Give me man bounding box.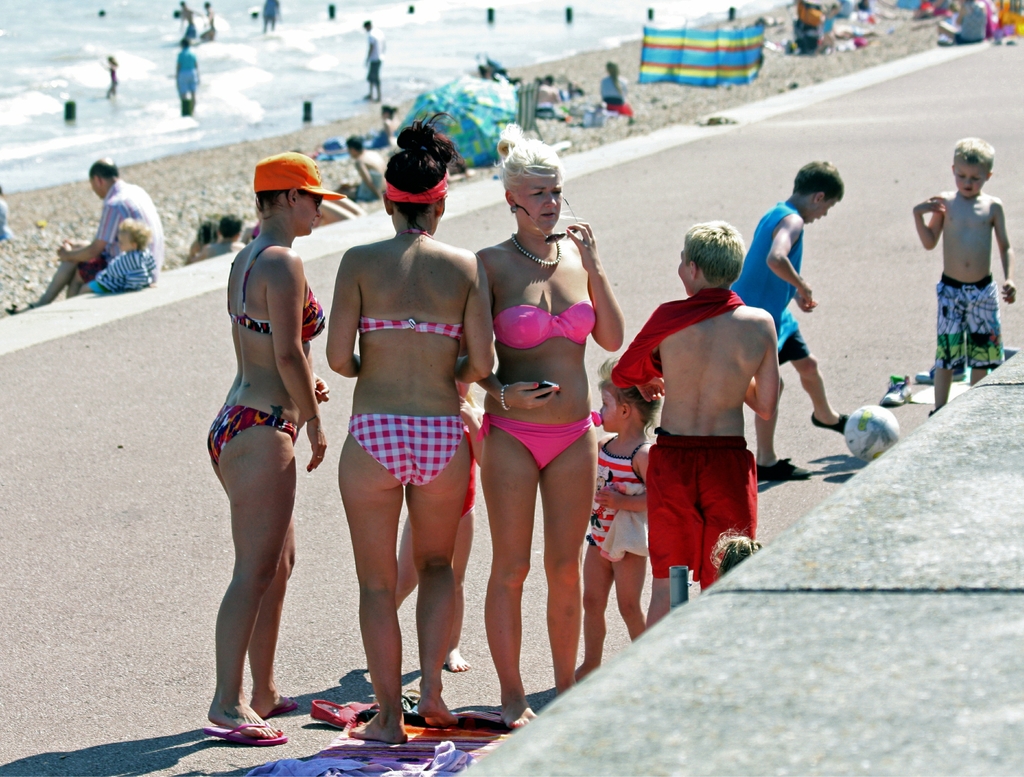
locate(6, 153, 163, 313).
